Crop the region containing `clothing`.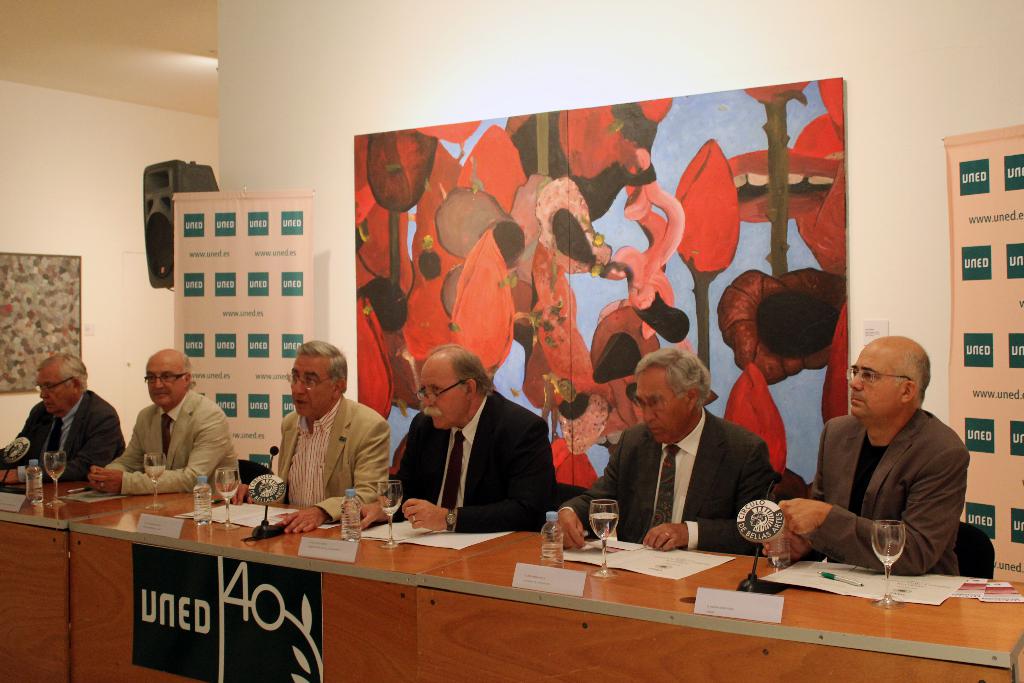
Crop region: bbox=[566, 410, 772, 547].
